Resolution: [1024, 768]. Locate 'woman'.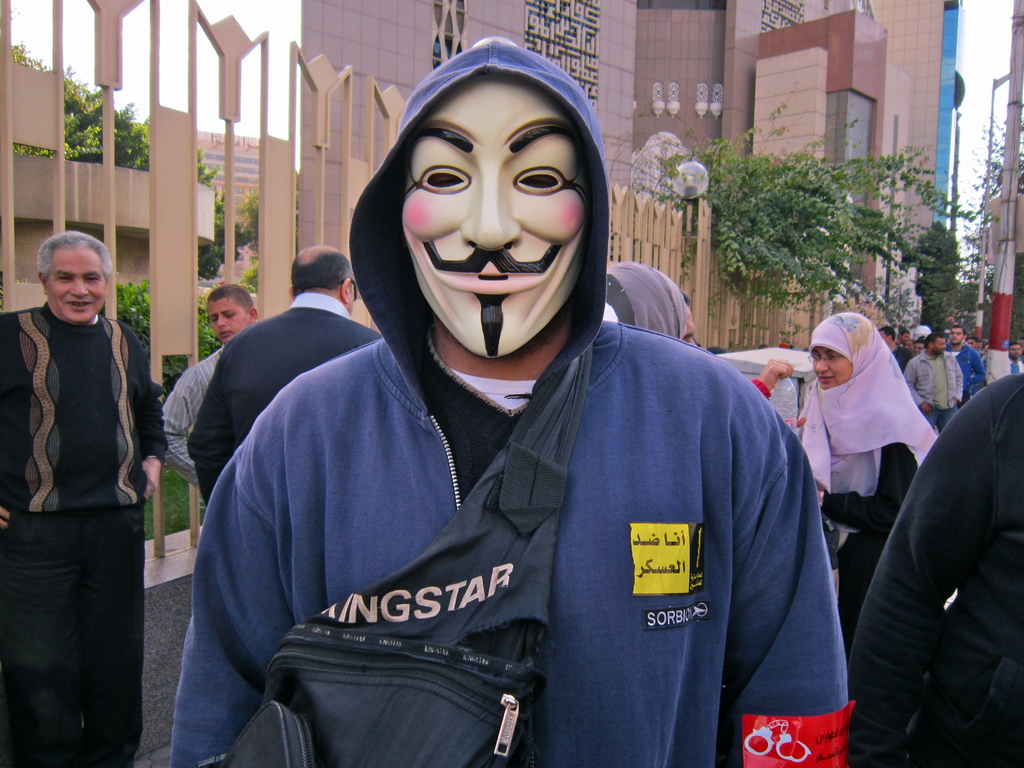
{"x1": 792, "y1": 308, "x2": 936, "y2": 557}.
